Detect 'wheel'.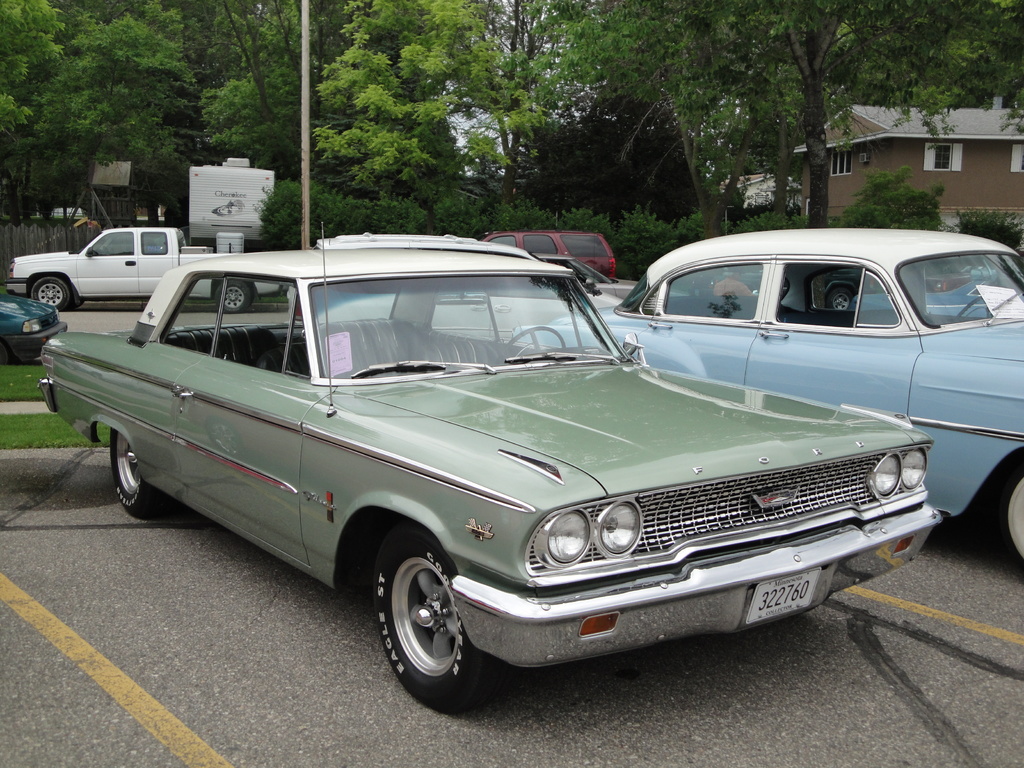
Detected at 1005/472/1023/570.
